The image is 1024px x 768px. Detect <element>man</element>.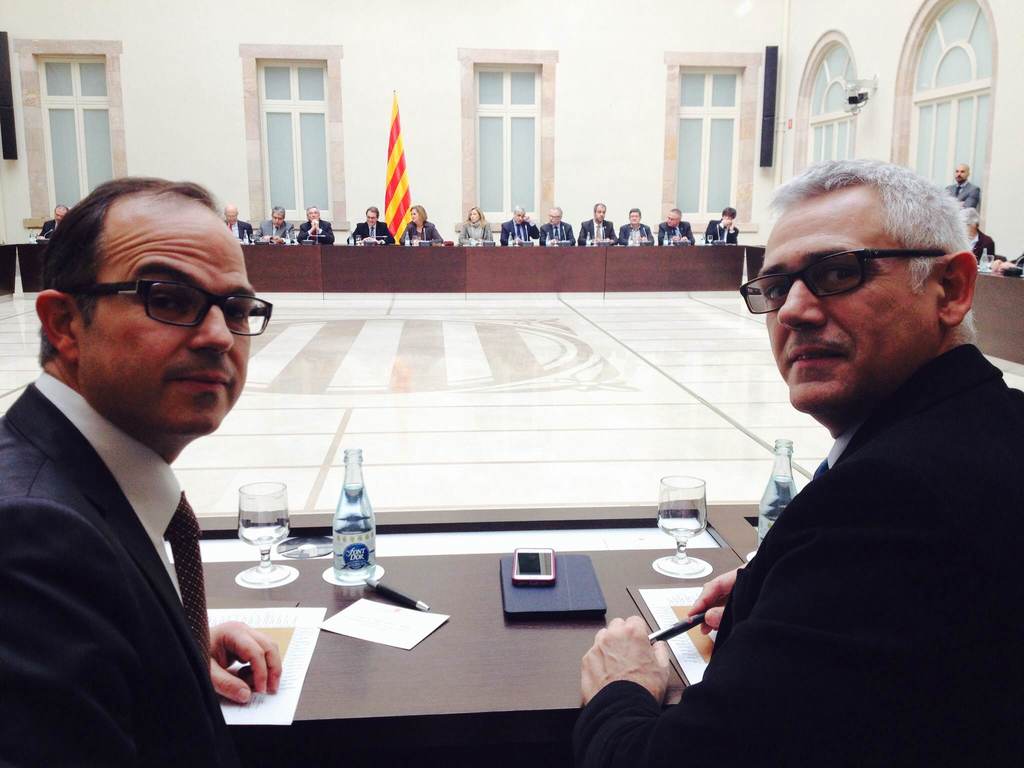
Detection: l=576, t=202, r=618, b=245.
